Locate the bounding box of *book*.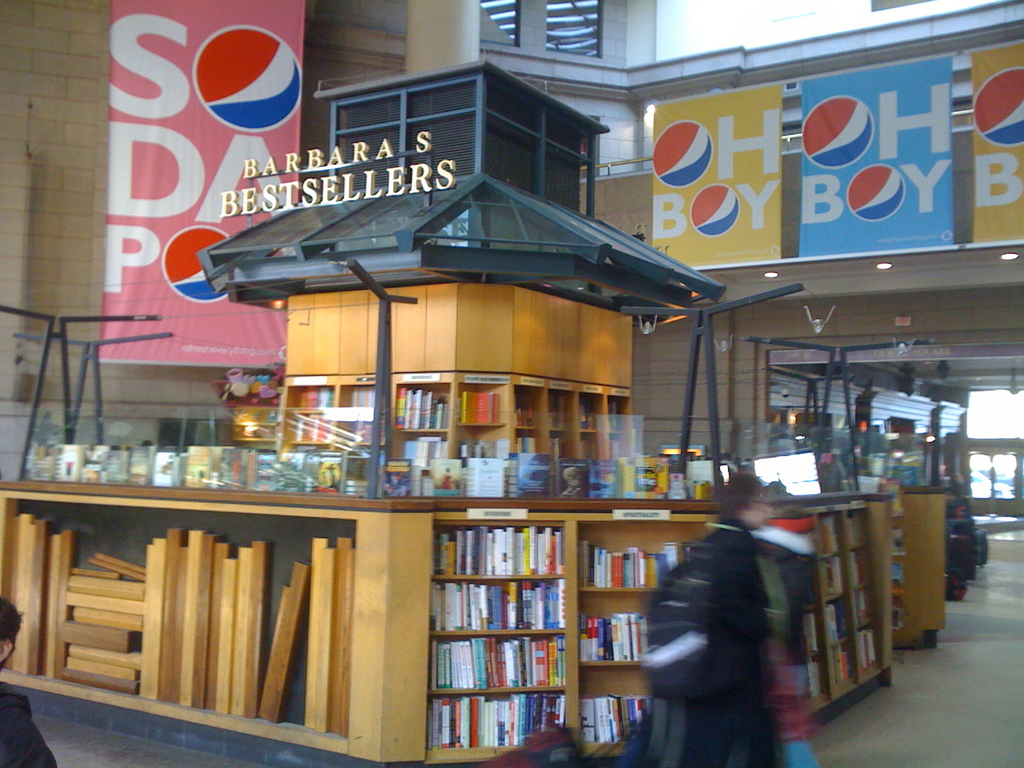
Bounding box: 890 558 906 595.
